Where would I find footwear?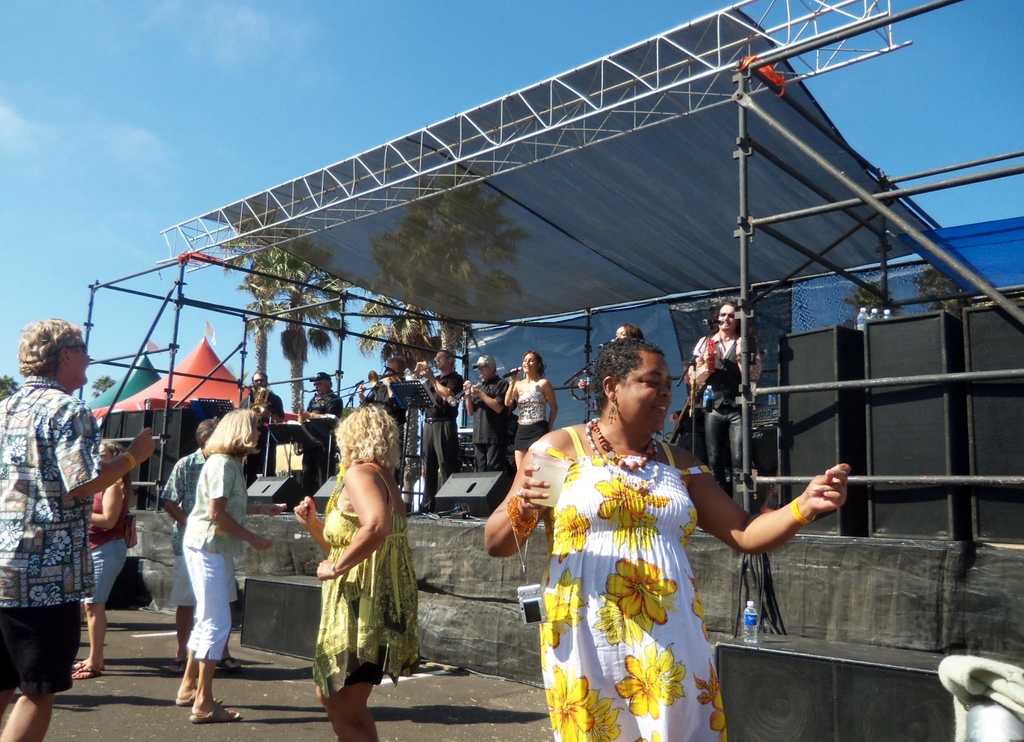
At Rect(72, 653, 102, 670).
